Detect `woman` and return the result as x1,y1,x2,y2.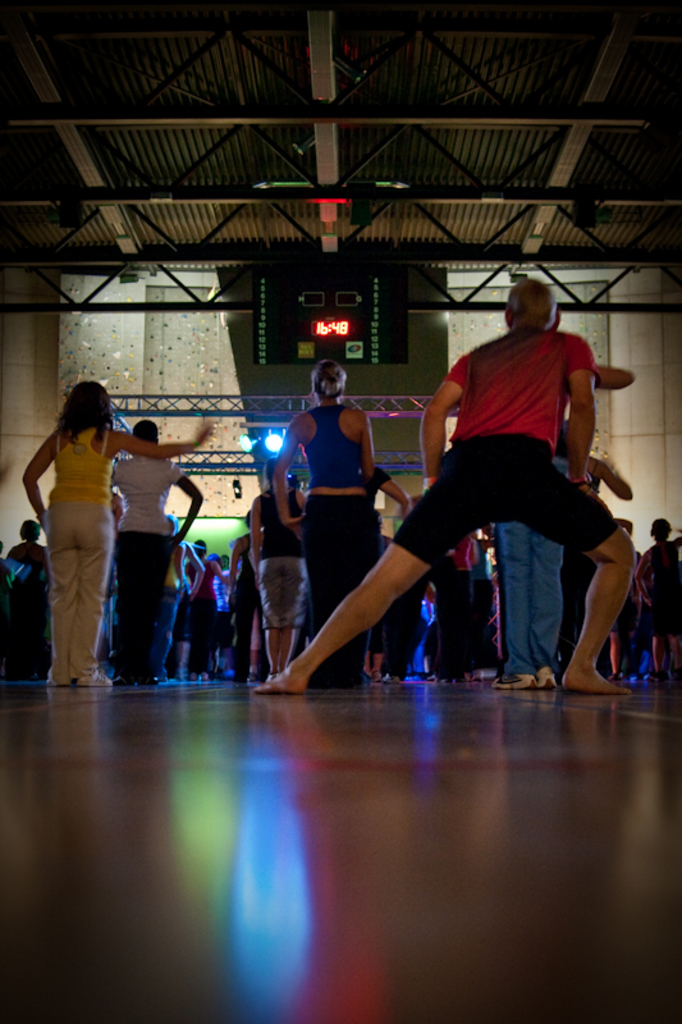
24,378,211,684.
